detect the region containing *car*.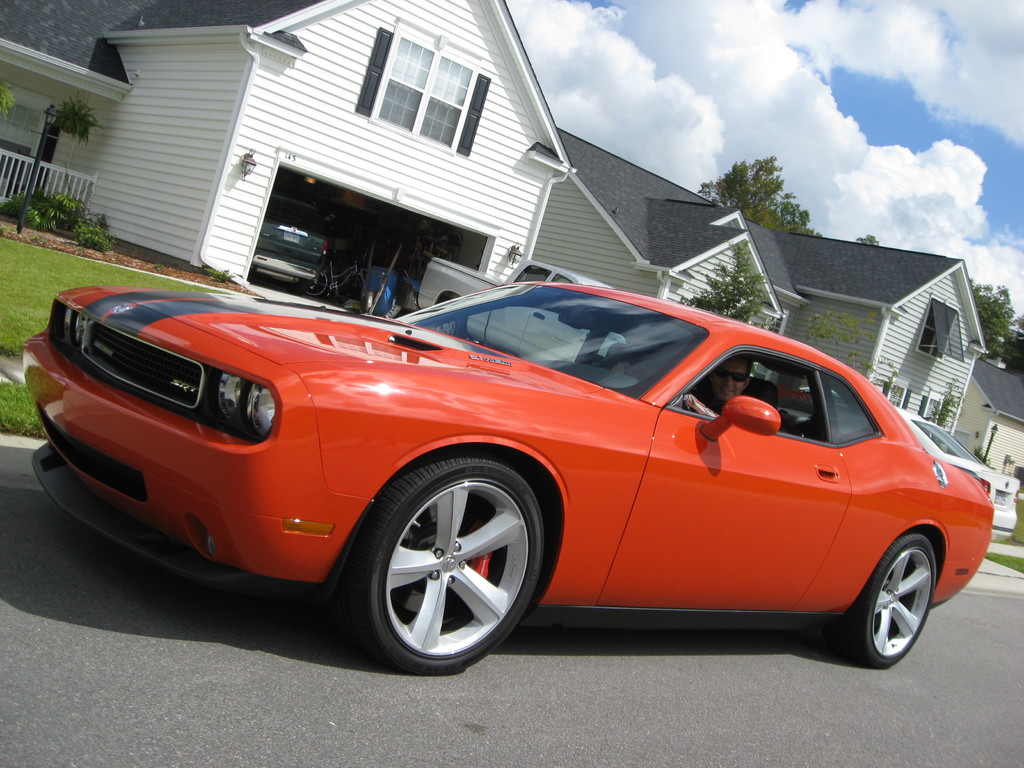
crop(251, 192, 332, 297).
